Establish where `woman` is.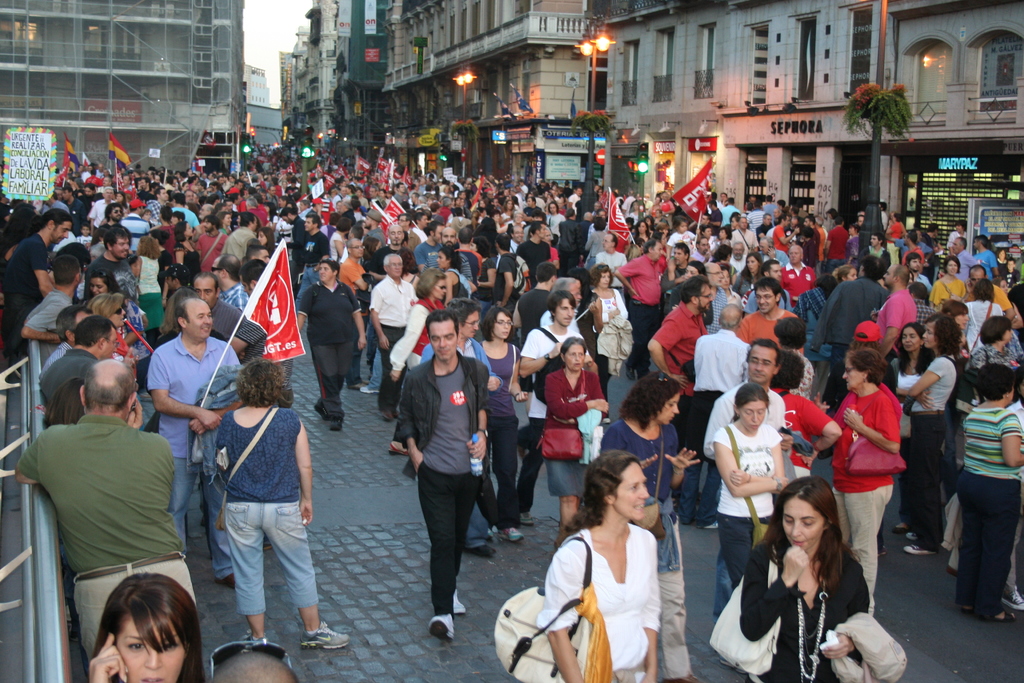
Established at 127 237 168 331.
